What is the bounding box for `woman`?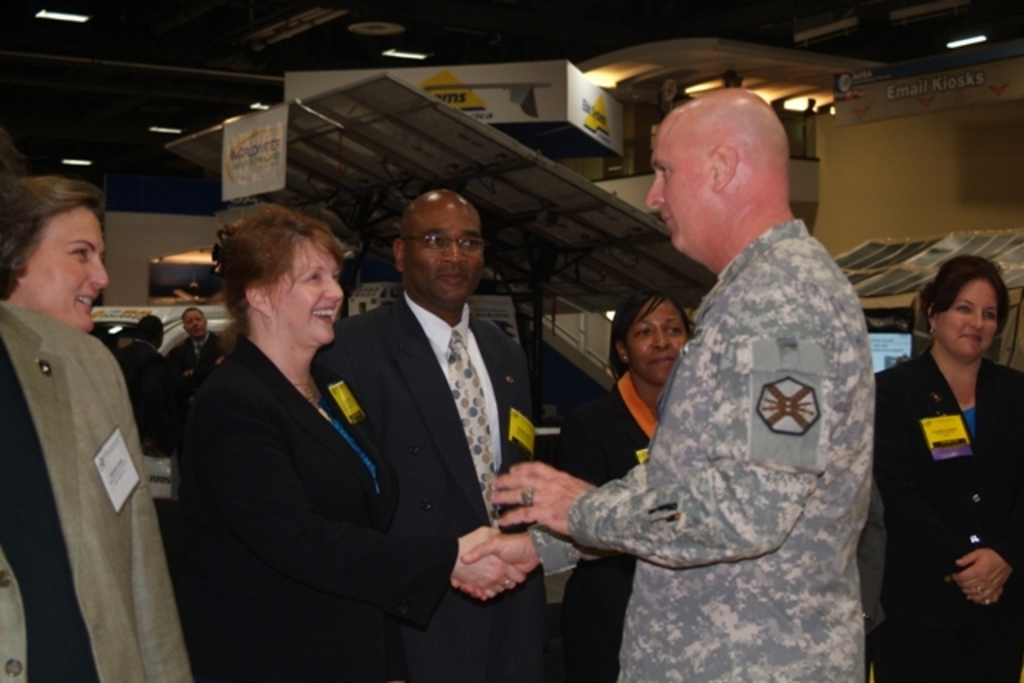
859:248:1023:680.
